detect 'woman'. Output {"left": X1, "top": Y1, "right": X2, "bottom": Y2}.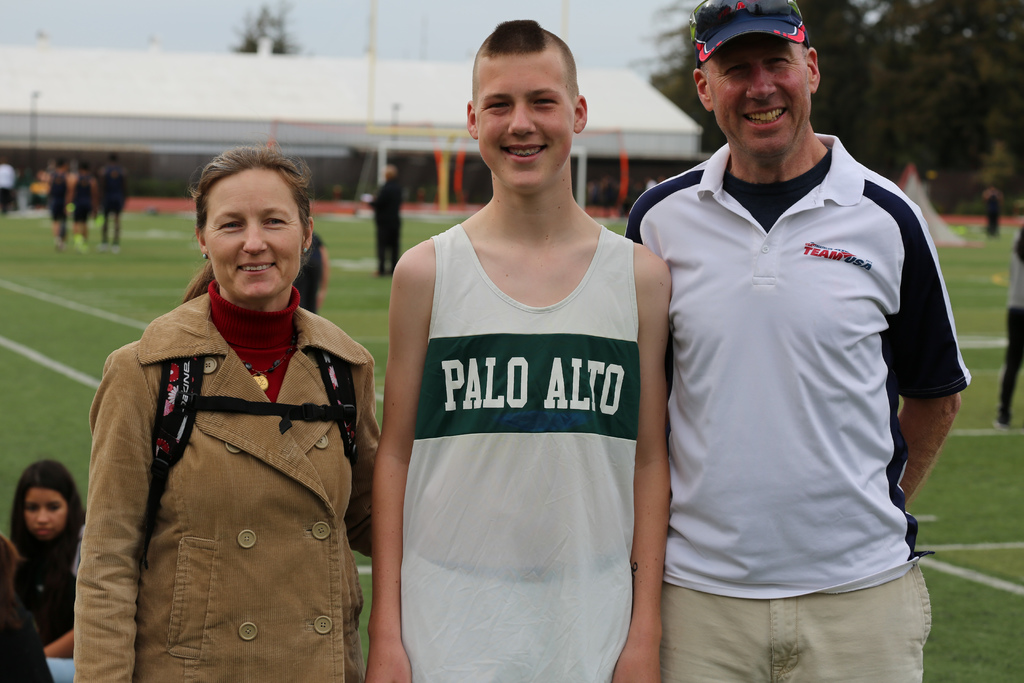
{"left": 71, "top": 145, "right": 383, "bottom": 682}.
